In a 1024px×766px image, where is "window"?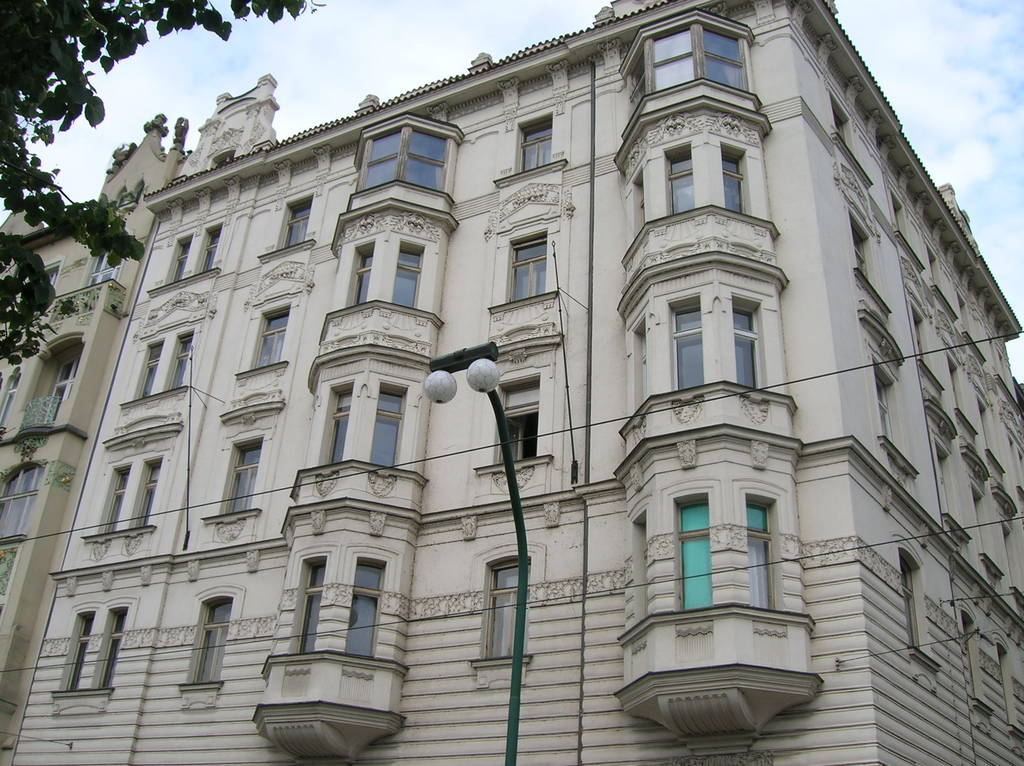
locate(351, 251, 380, 308).
